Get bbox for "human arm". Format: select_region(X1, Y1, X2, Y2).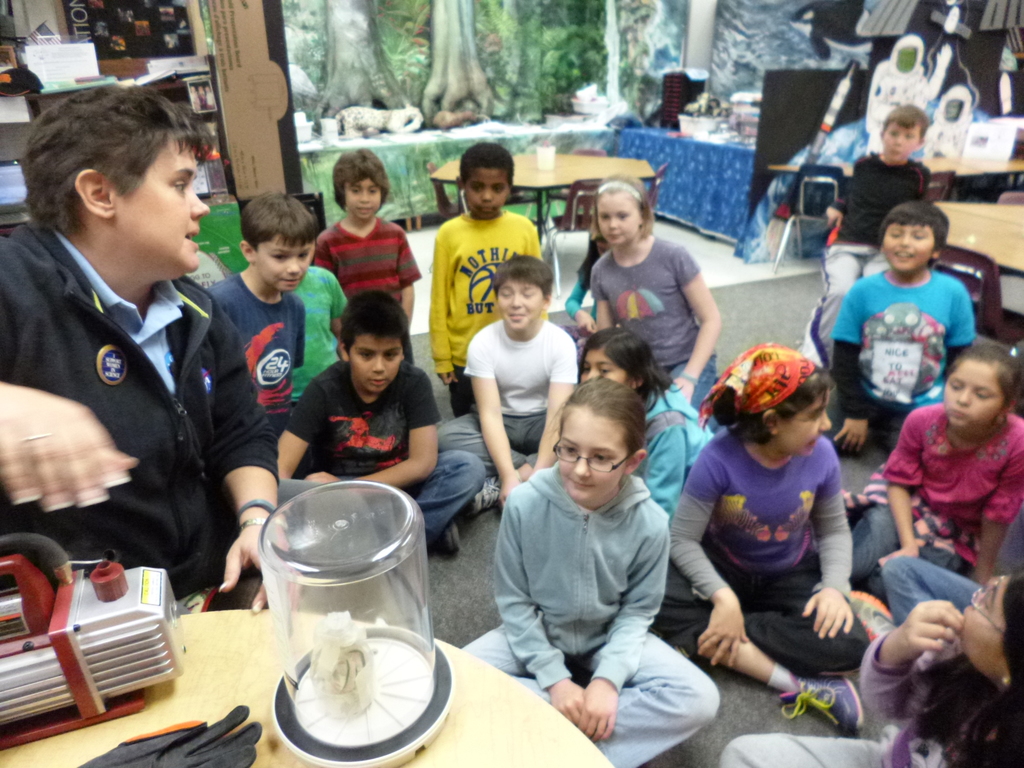
select_region(835, 276, 871, 457).
